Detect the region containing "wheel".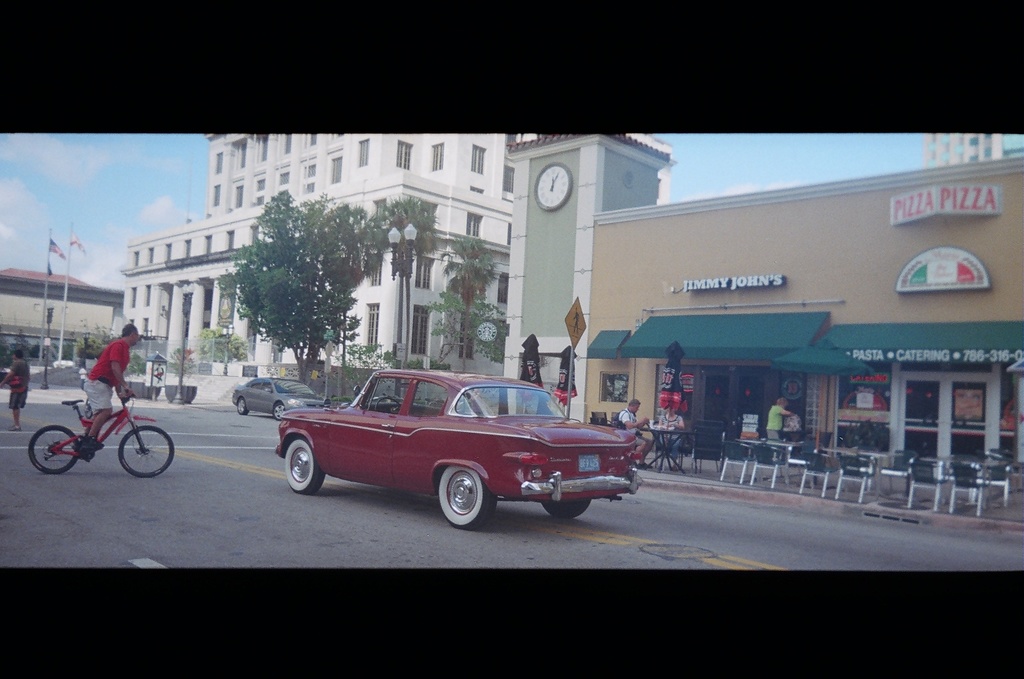
[413,471,509,530].
